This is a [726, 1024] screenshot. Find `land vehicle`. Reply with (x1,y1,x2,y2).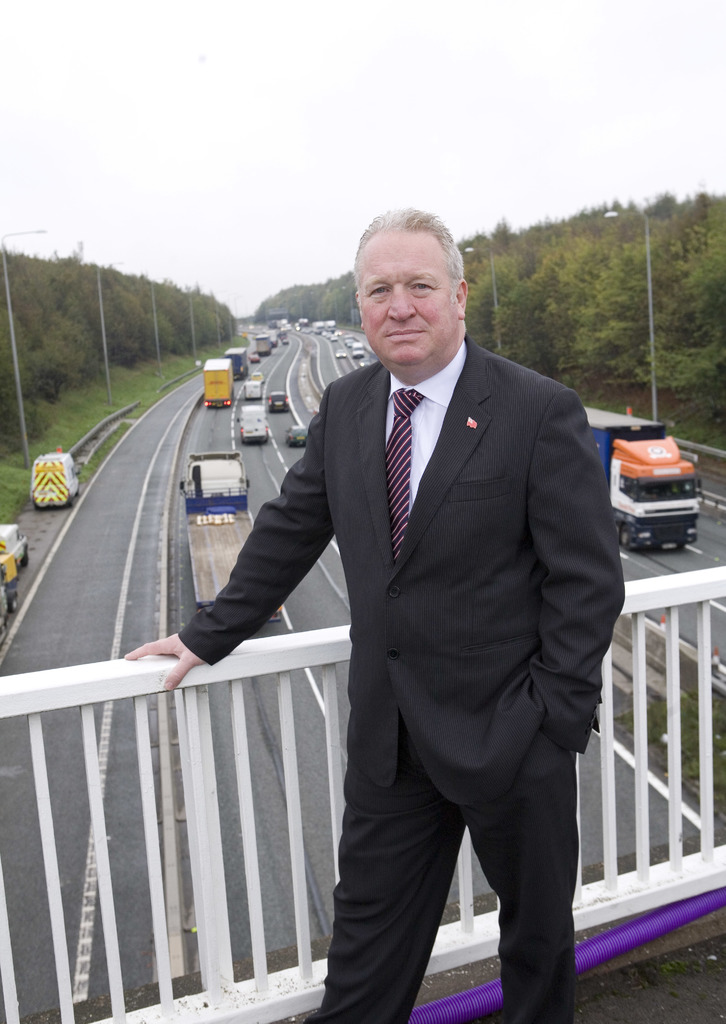
(204,354,237,406).
